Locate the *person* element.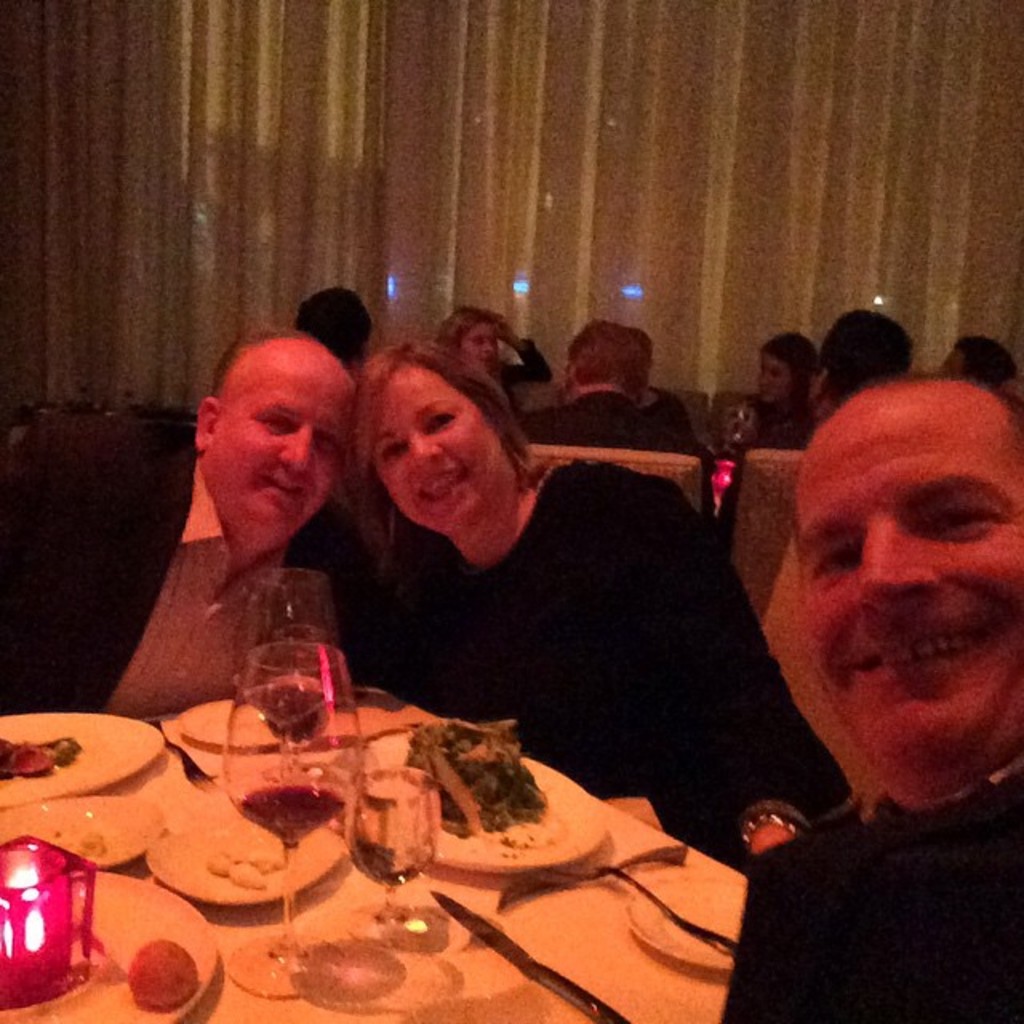
Element bbox: bbox=[534, 317, 688, 448].
